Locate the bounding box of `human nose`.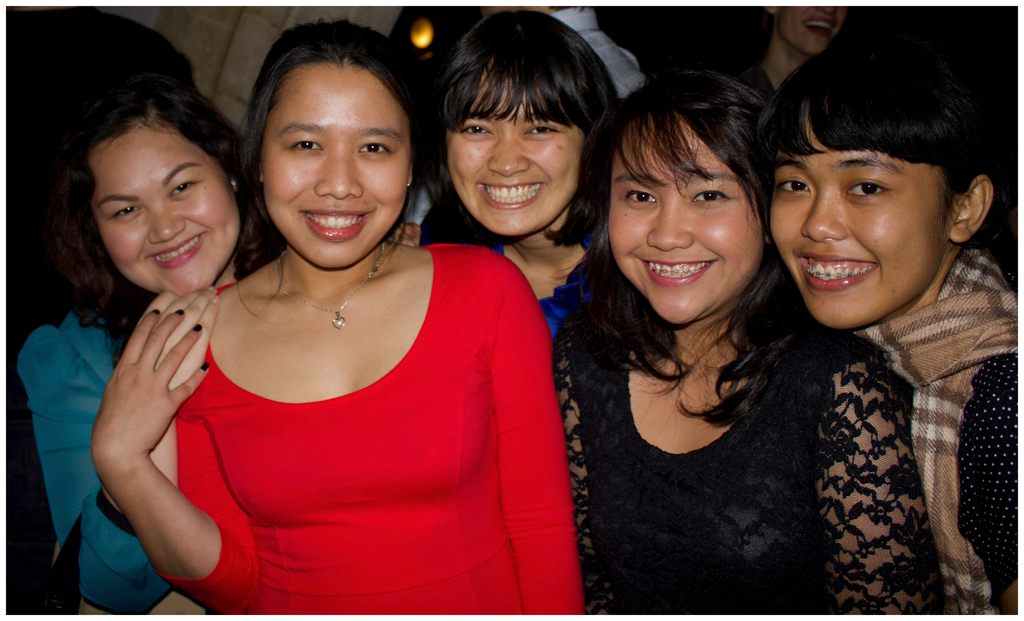
Bounding box: box(313, 147, 364, 202).
